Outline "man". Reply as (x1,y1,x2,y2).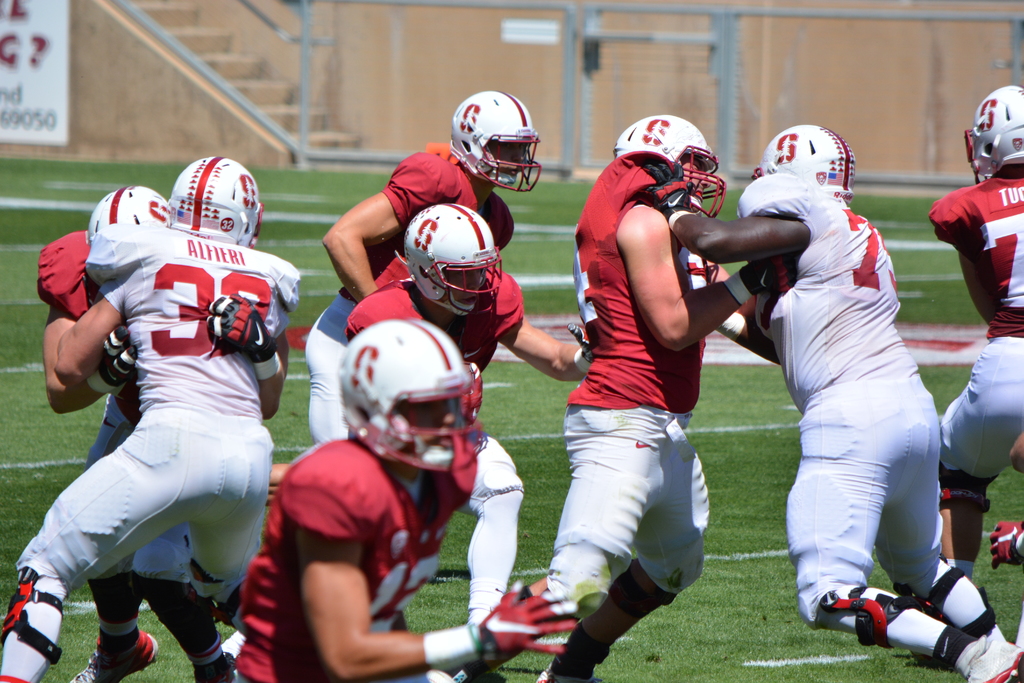
(227,320,588,682).
